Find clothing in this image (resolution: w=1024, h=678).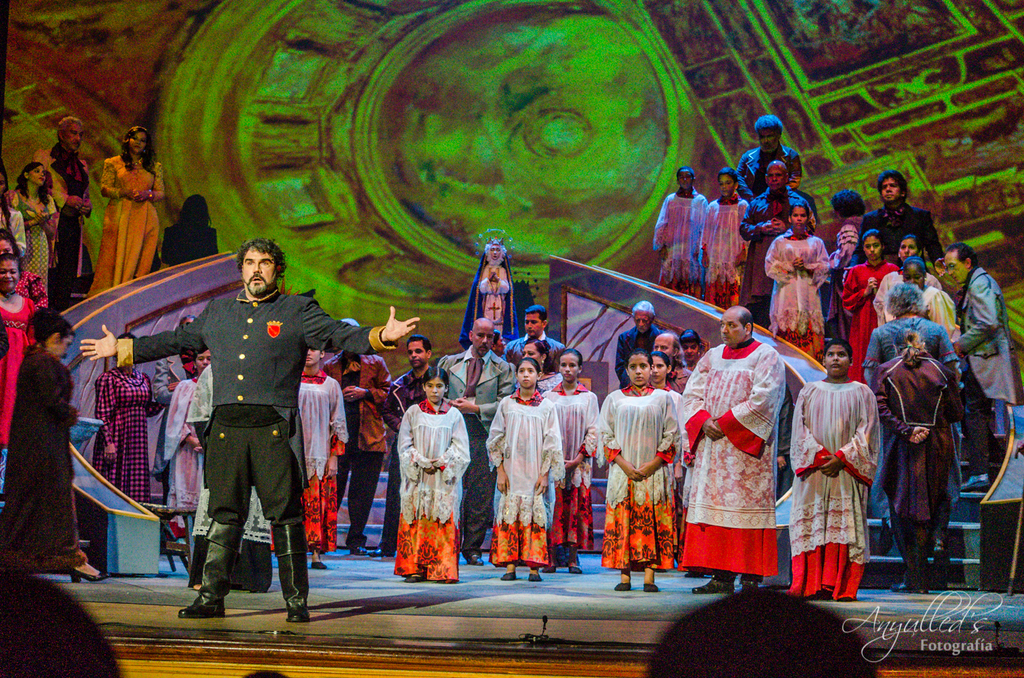
<region>83, 154, 160, 298</region>.
